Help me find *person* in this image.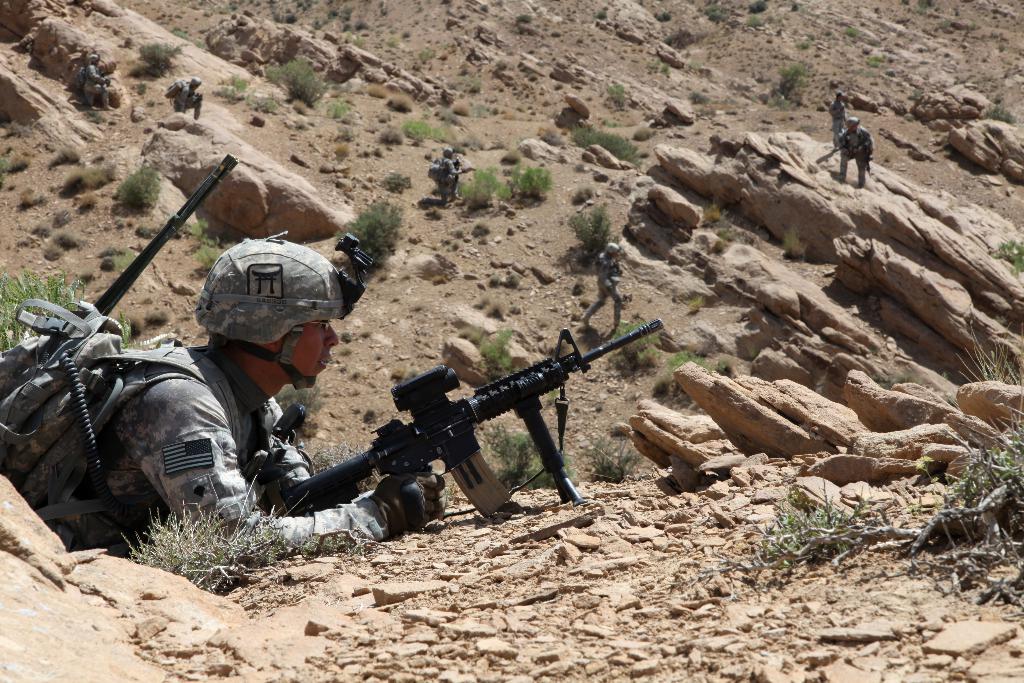
Found it: crop(834, 114, 872, 183).
